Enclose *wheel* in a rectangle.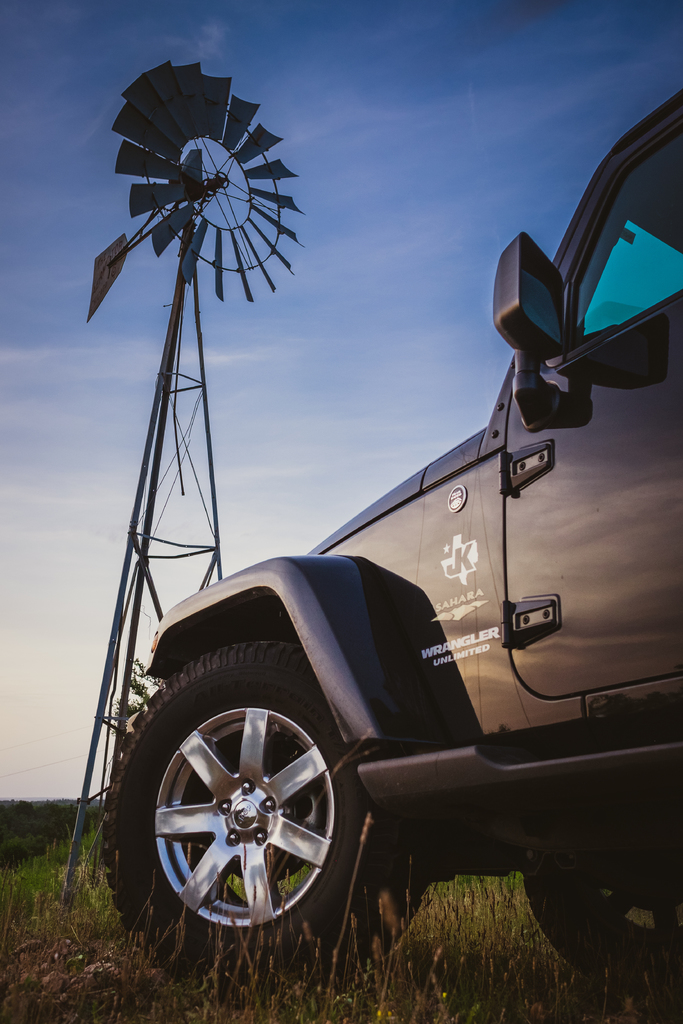
97, 74, 289, 296.
